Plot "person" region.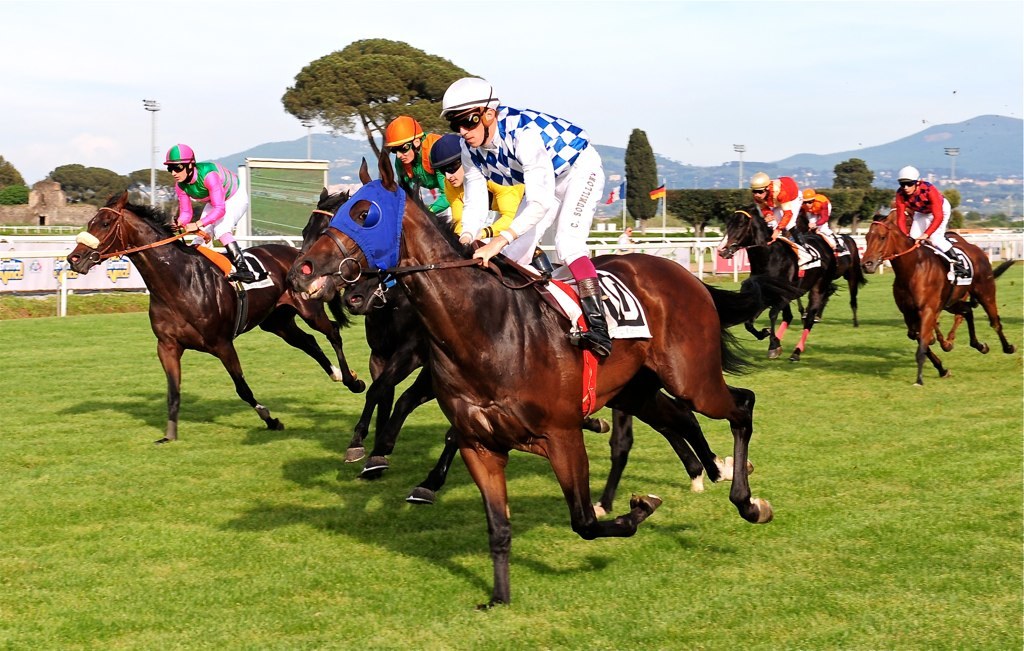
Plotted at 894, 163, 965, 274.
